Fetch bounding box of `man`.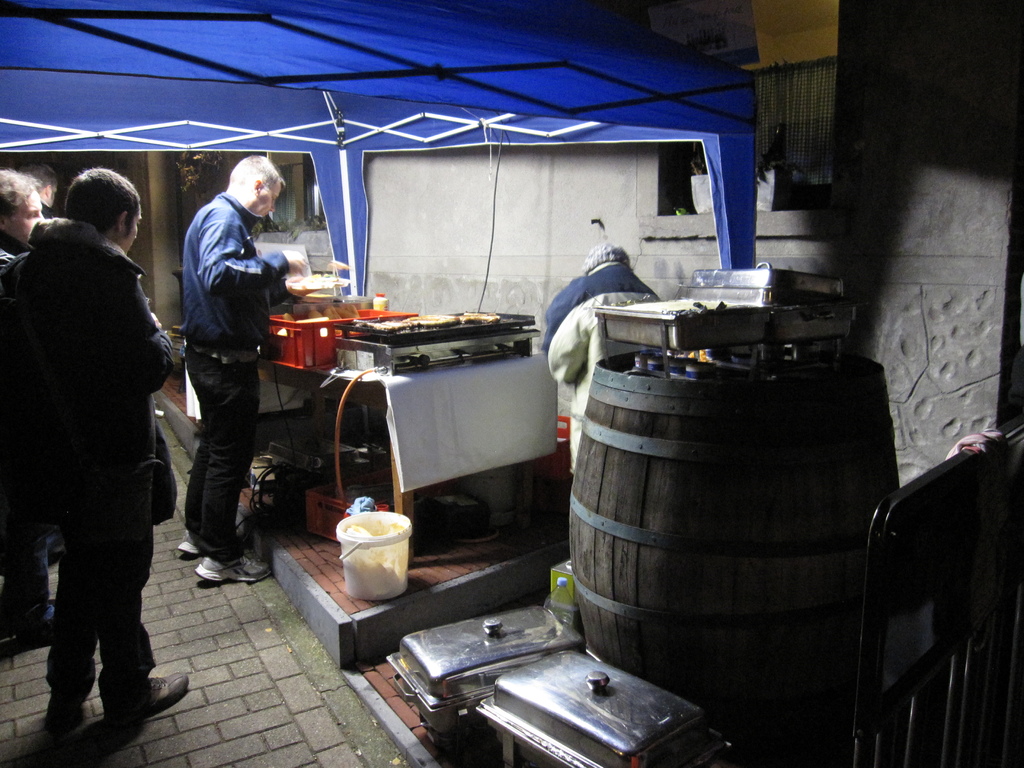
Bbox: bbox(172, 149, 329, 589).
